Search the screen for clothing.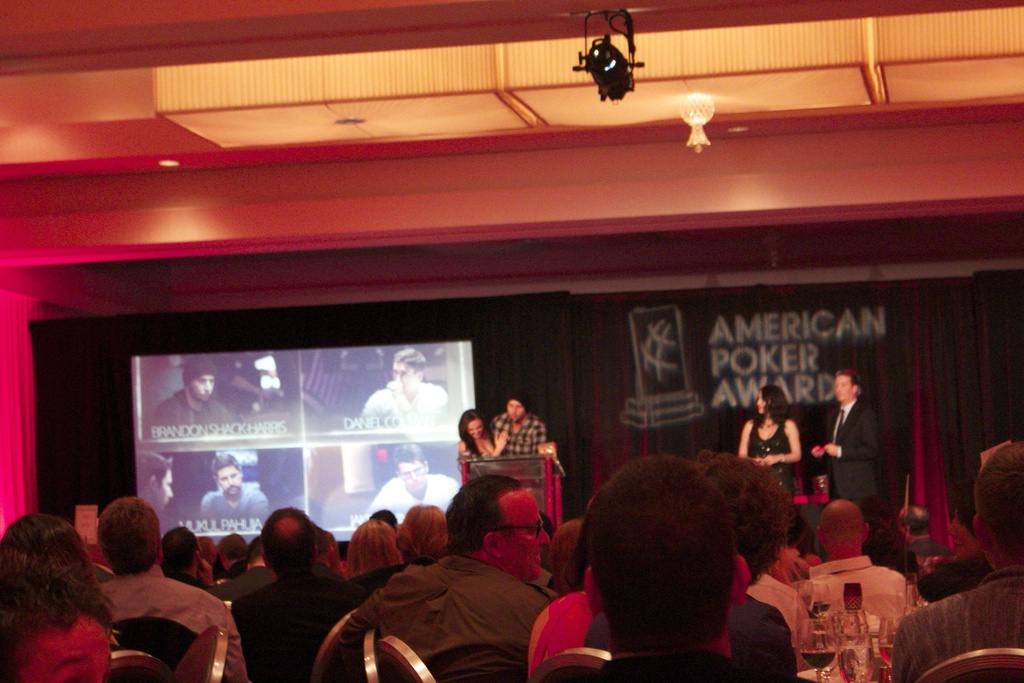
Found at [x1=148, y1=388, x2=243, y2=439].
